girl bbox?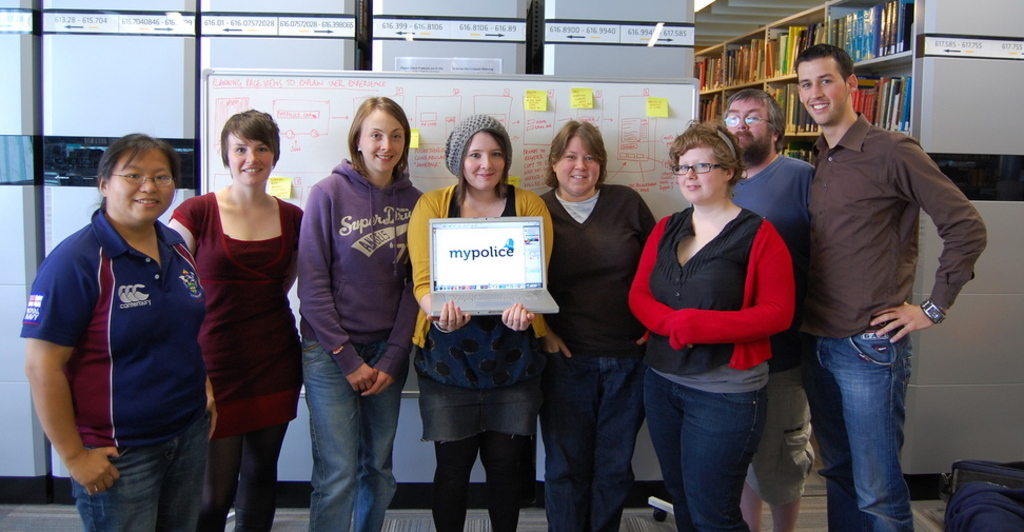
(left=294, top=99, right=422, bottom=531)
